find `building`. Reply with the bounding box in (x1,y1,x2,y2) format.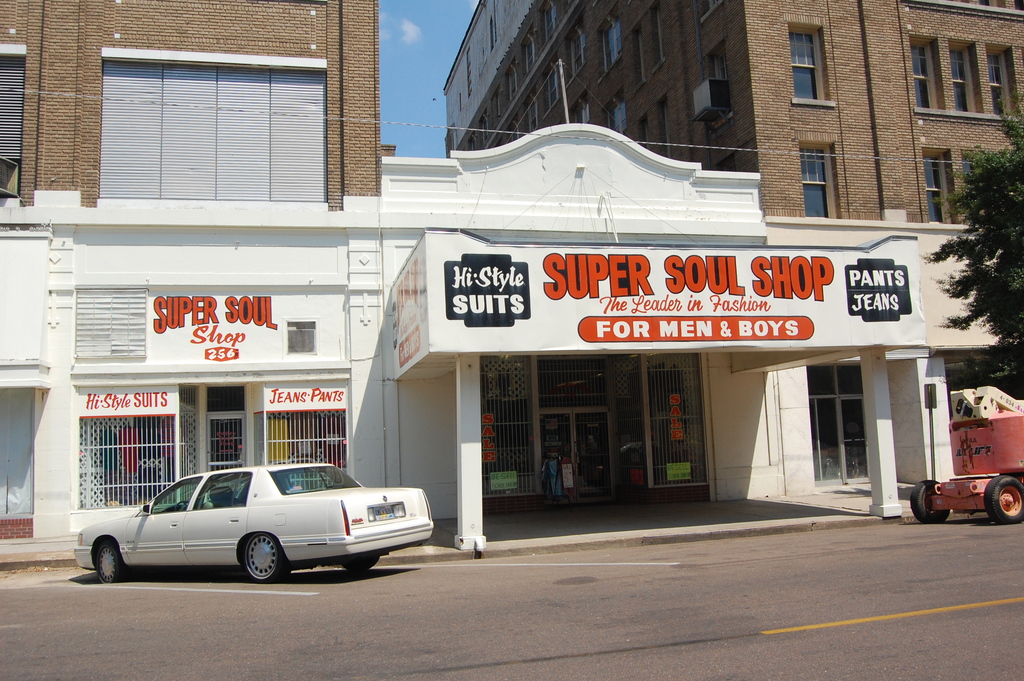
(0,0,380,574).
